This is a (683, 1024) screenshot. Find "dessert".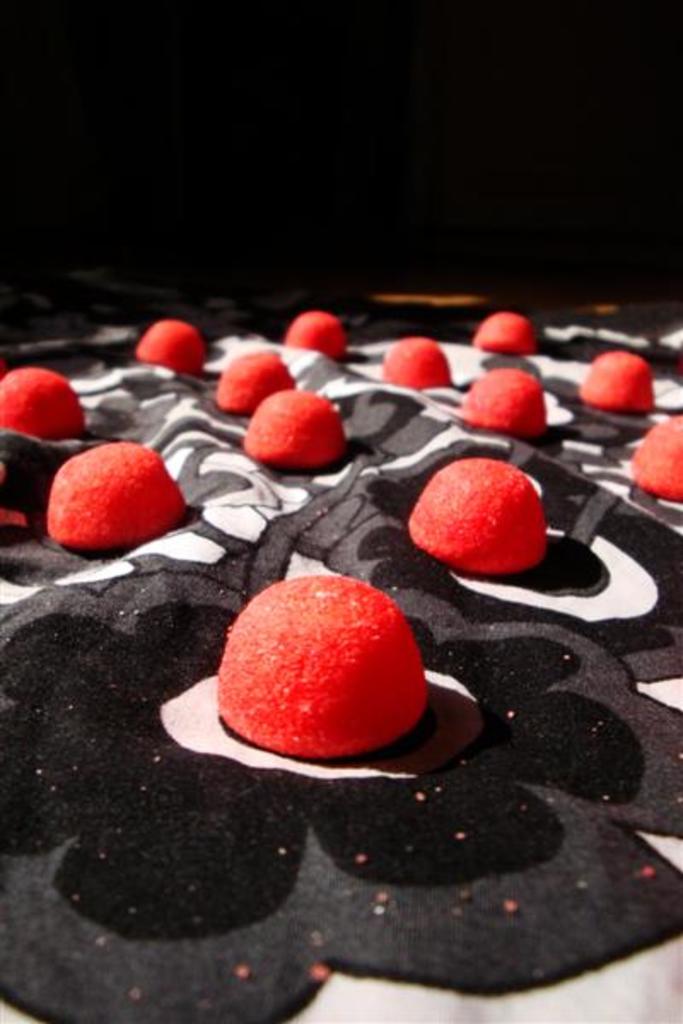
Bounding box: {"x1": 400, "y1": 447, "x2": 552, "y2": 572}.
